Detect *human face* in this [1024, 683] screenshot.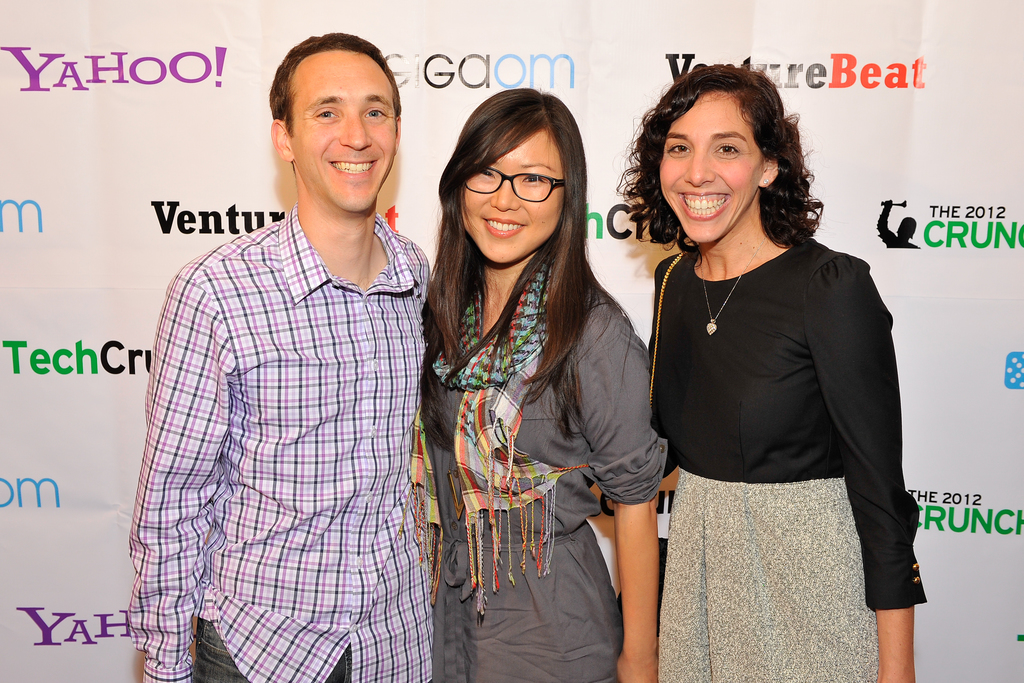
Detection: box=[289, 49, 396, 214].
